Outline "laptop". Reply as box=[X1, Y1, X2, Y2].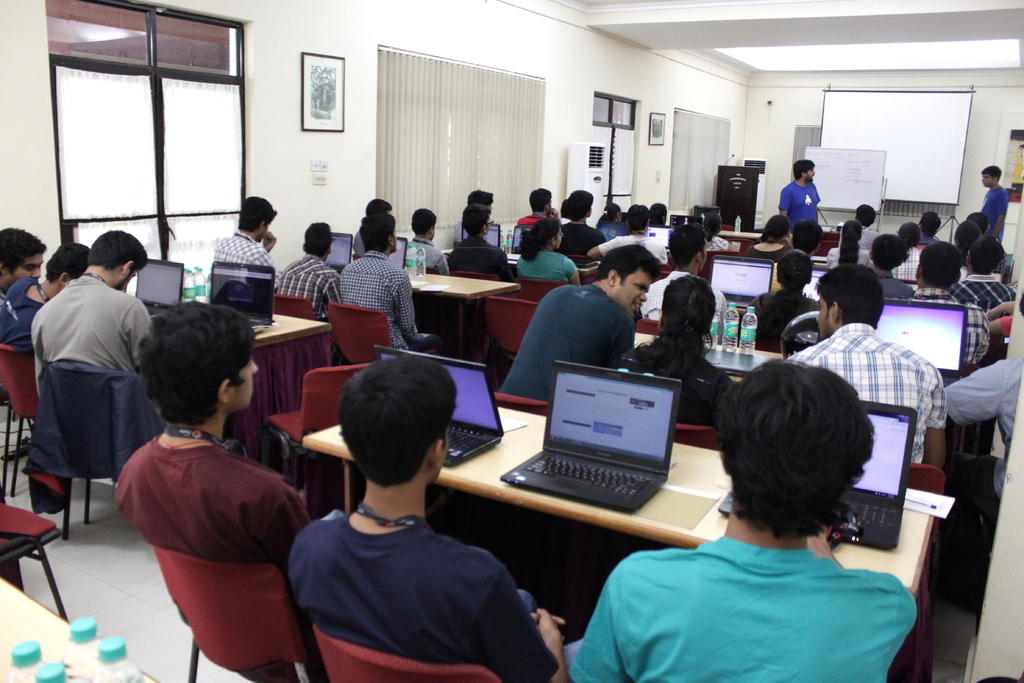
box=[513, 224, 534, 255].
